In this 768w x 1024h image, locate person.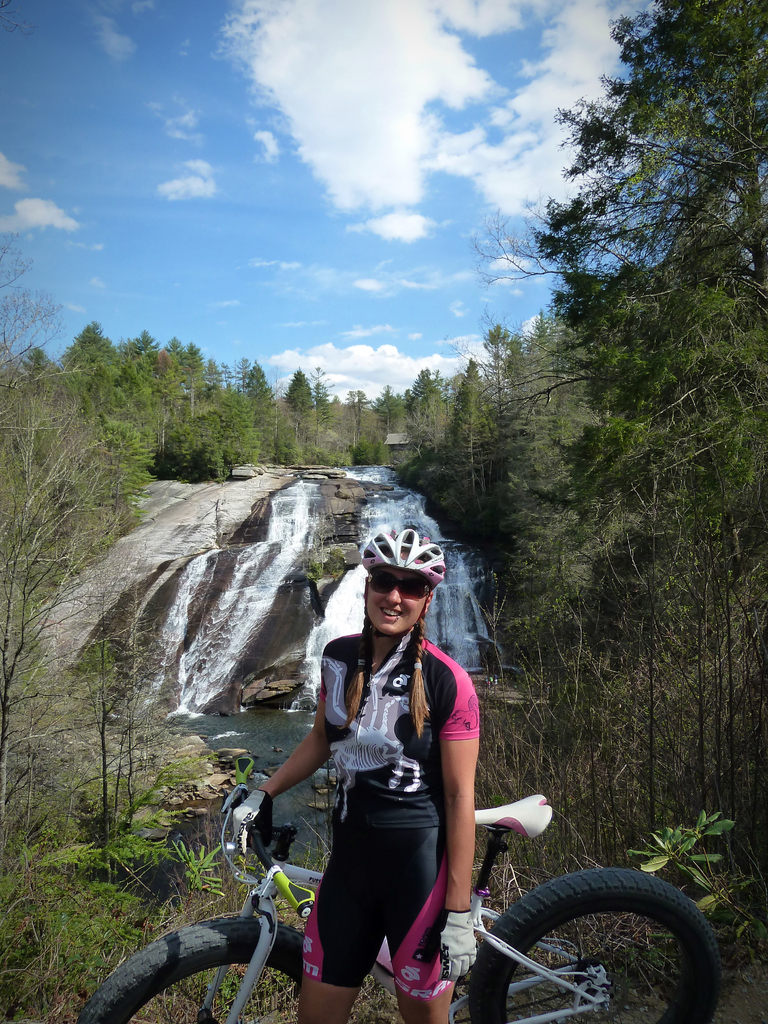
Bounding box: [269, 518, 531, 996].
